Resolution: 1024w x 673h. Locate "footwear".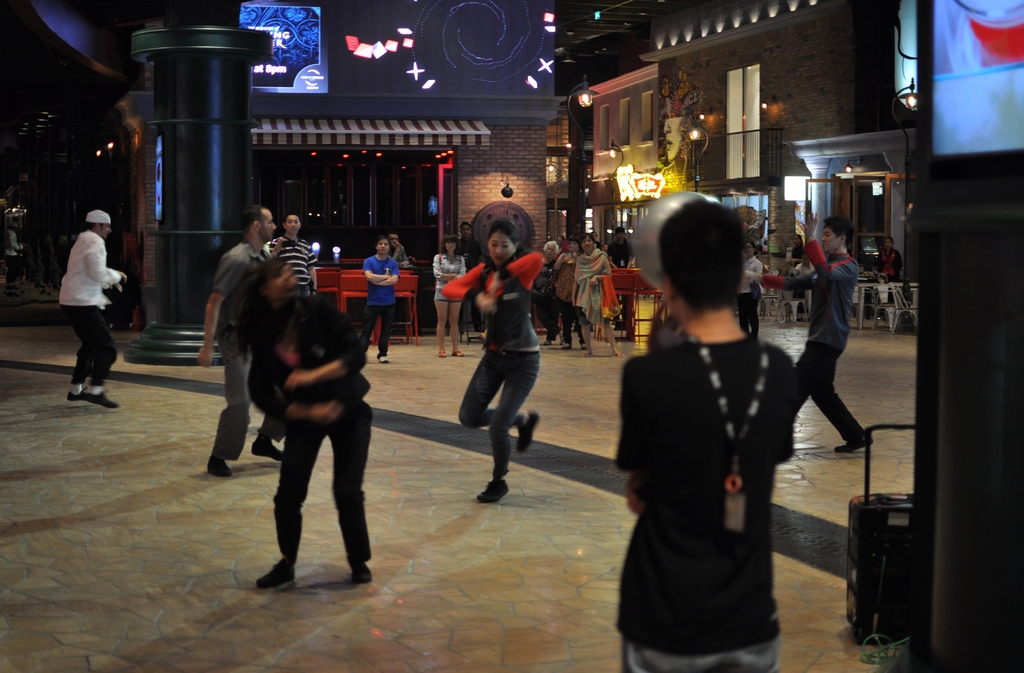
detection(67, 389, 85, 405).
